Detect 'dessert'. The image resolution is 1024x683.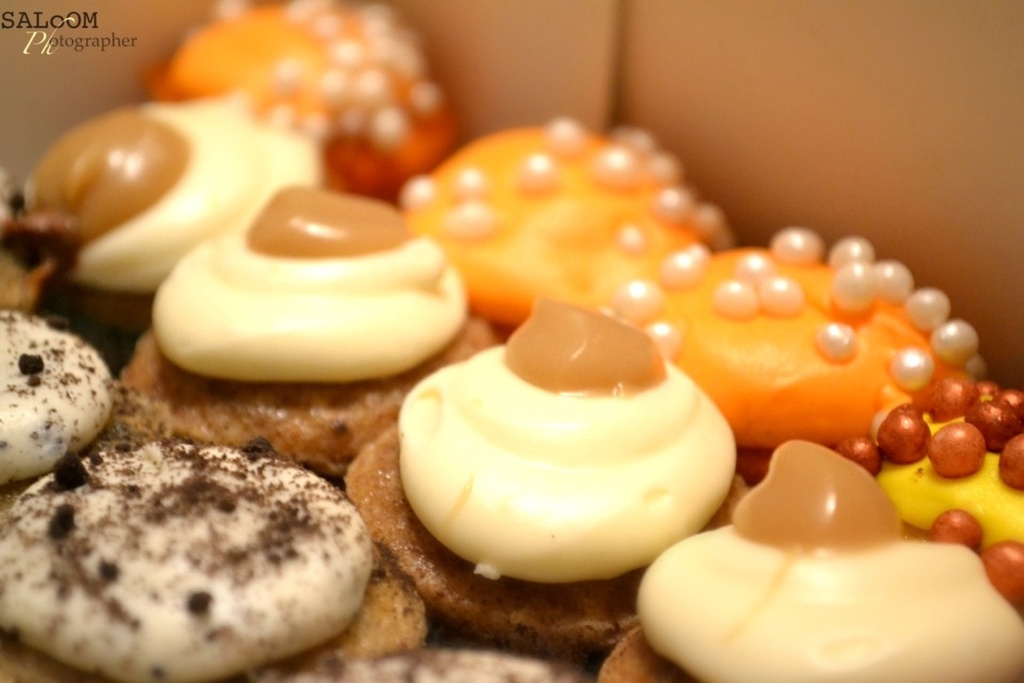
(left=12, top=101, right=290, bottom=356).
